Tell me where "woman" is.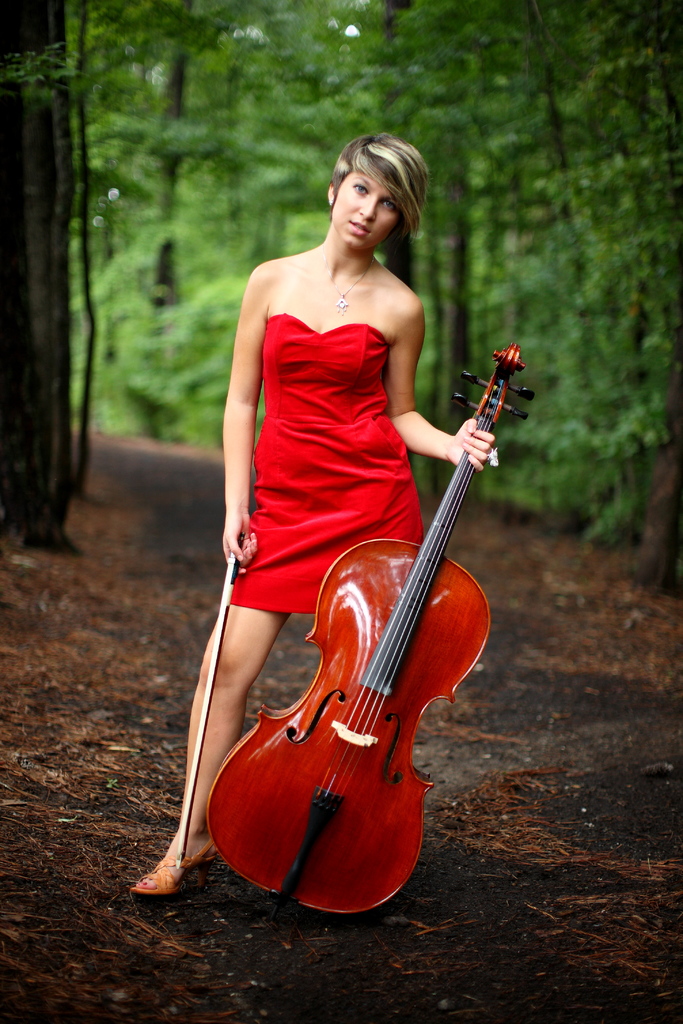
"woman" is at locate(176, 188, 550, 923).
